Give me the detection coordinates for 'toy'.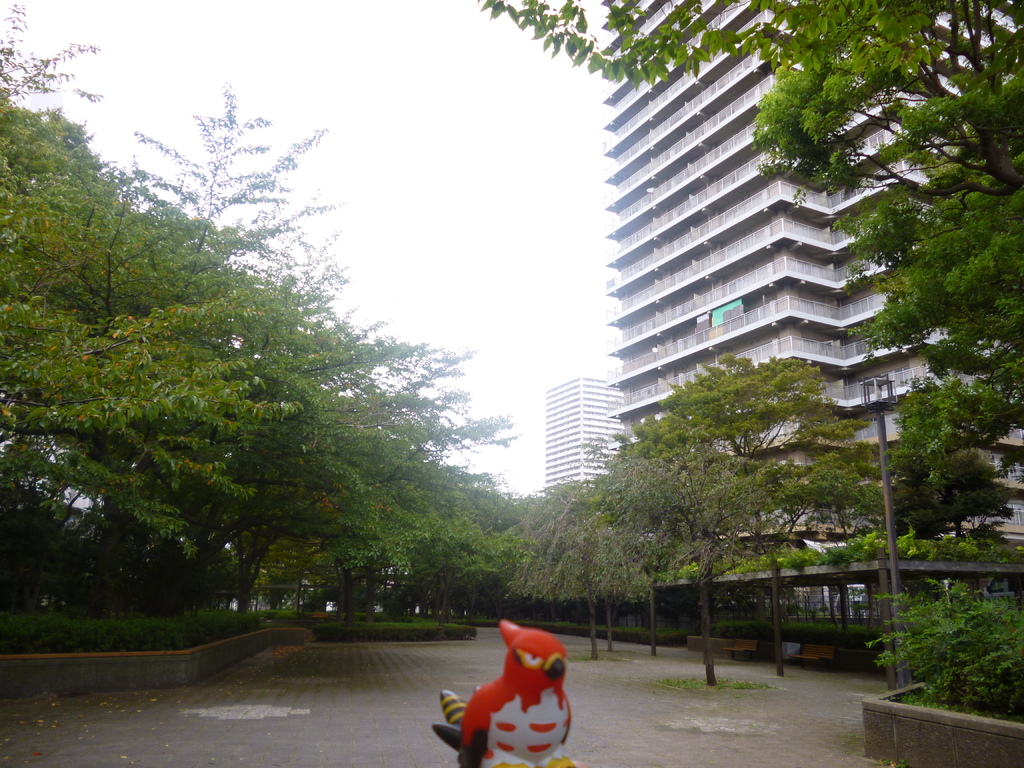
BBox(444, 621, 575, 756).
